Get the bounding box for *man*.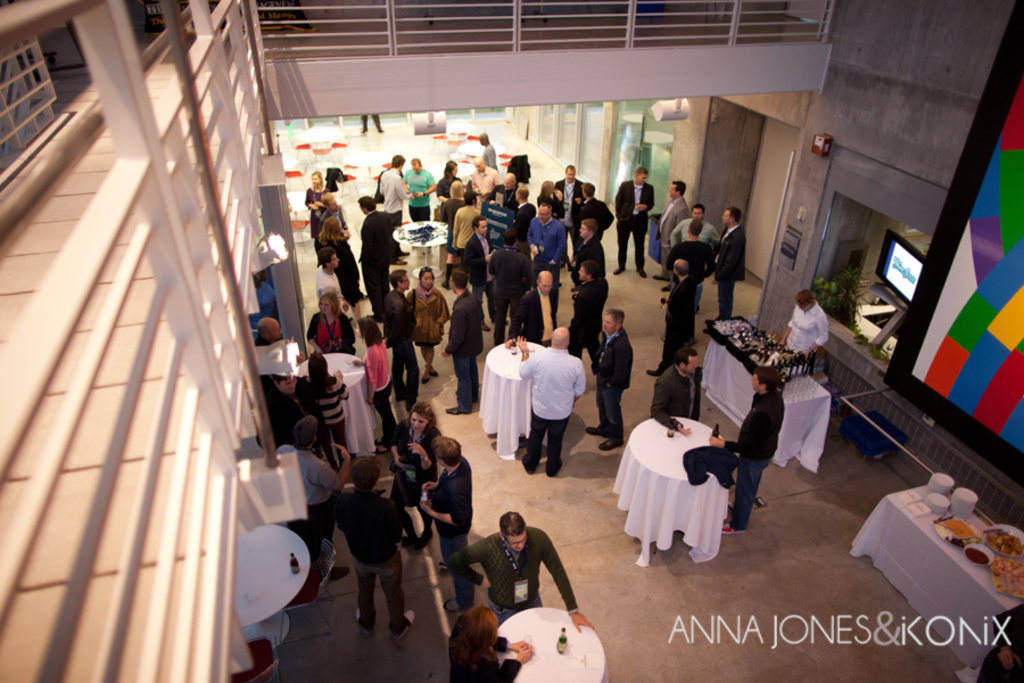
[581,312,636,453].
